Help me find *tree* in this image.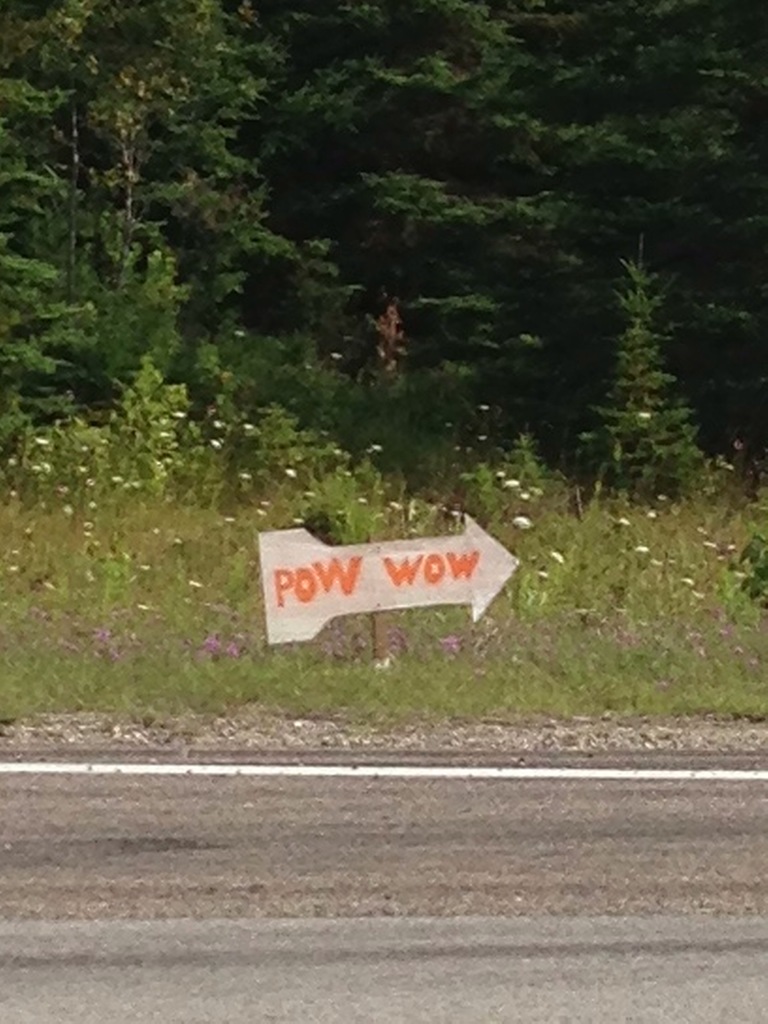
Found it: 579,239,708,515.
